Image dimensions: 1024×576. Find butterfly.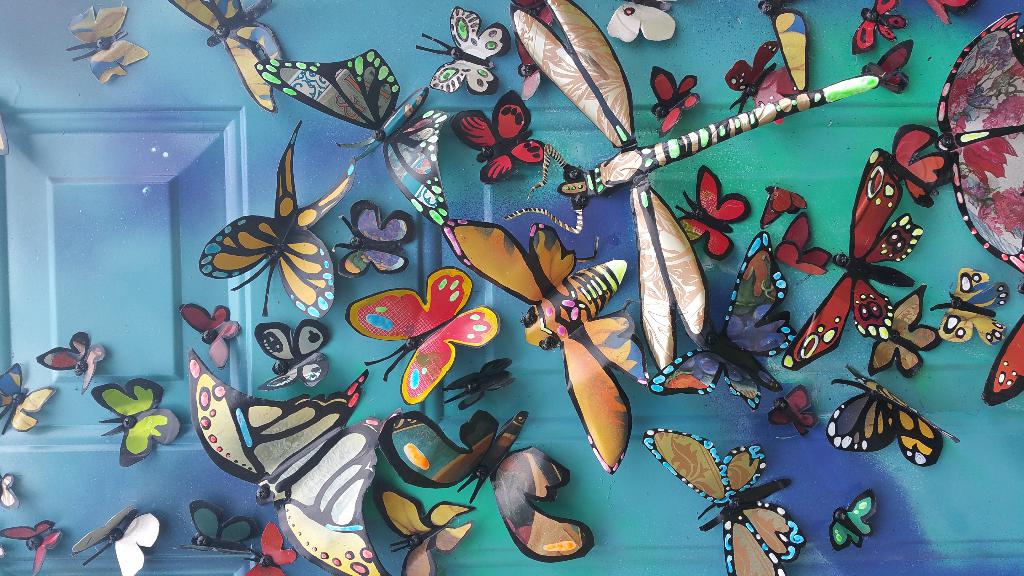
detection(442, 220, 649, 465).
